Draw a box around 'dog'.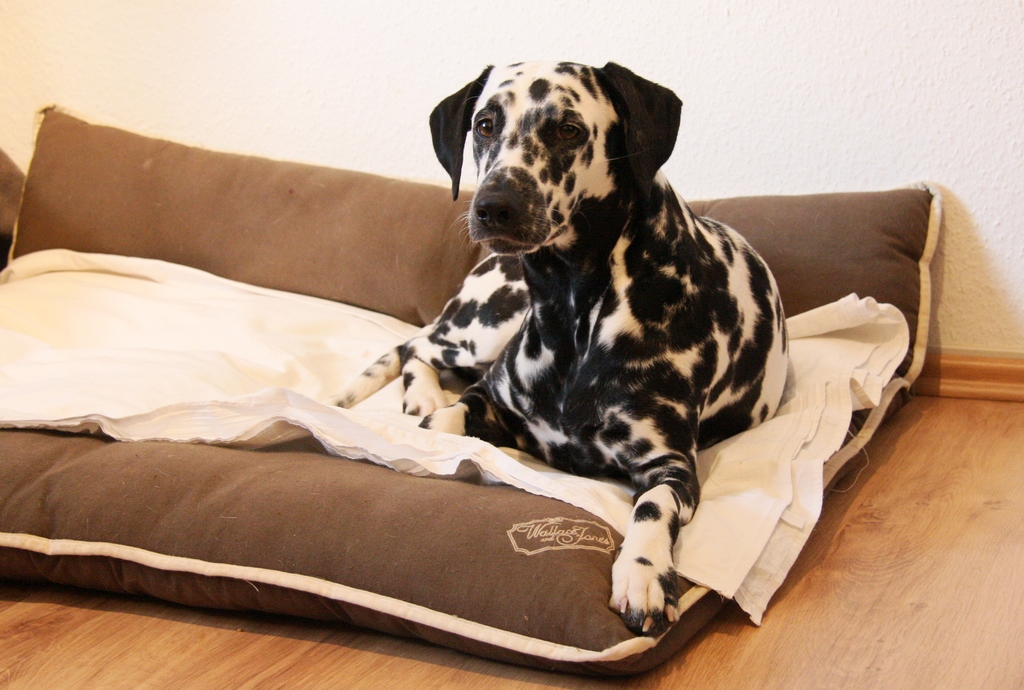
329:58:790:638.
